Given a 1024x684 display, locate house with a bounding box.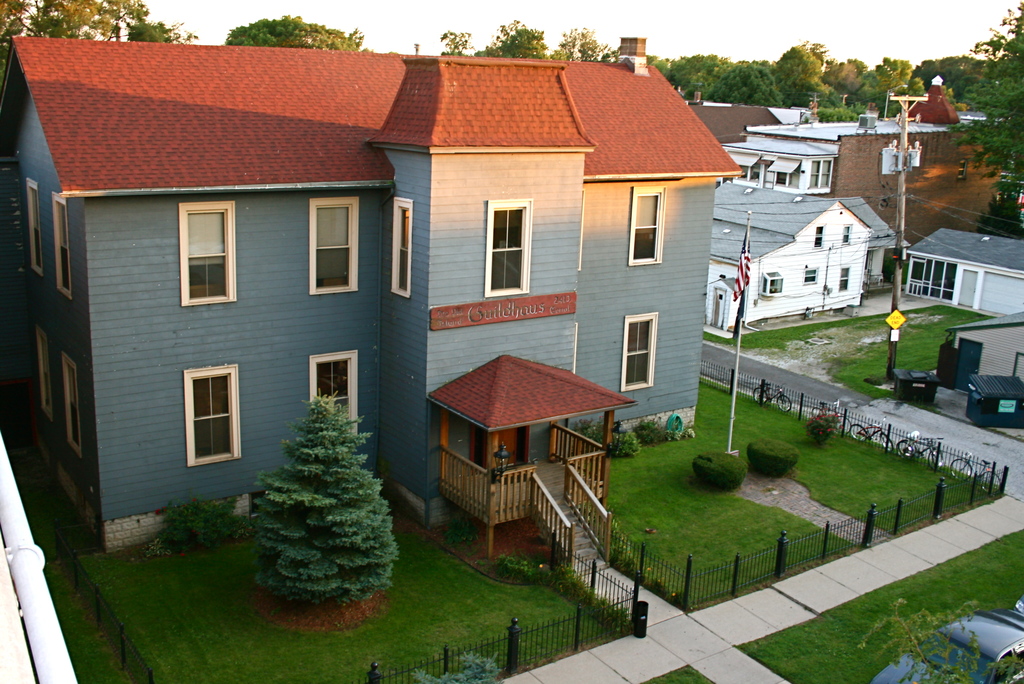
Located: [left=905, top=222, right=1023, bottom=315].
